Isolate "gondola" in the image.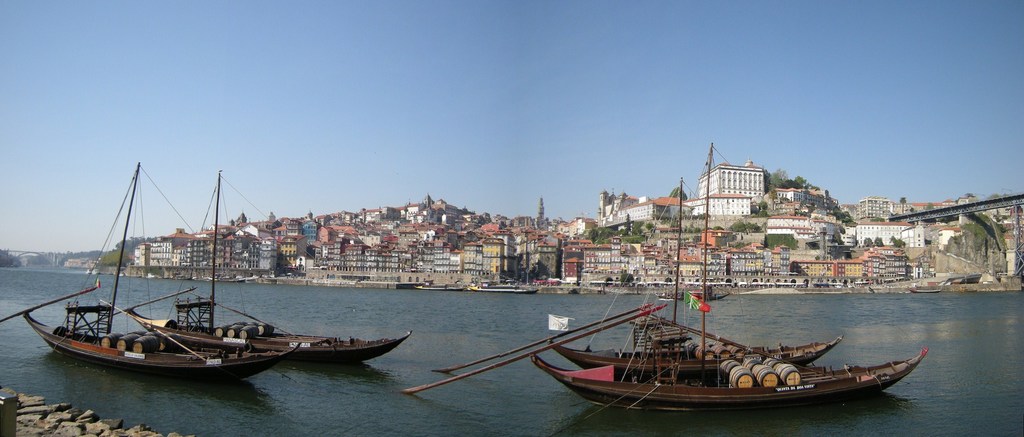
Isolated region: 546,331,847,385.
